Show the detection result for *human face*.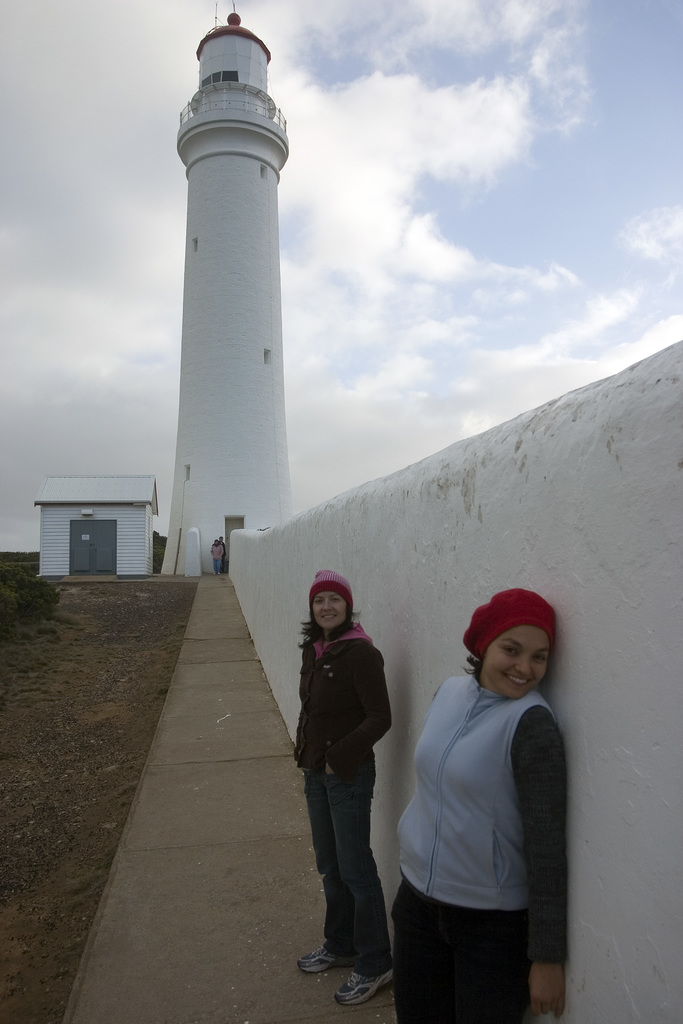
<box>312,594,352,636</box>.
